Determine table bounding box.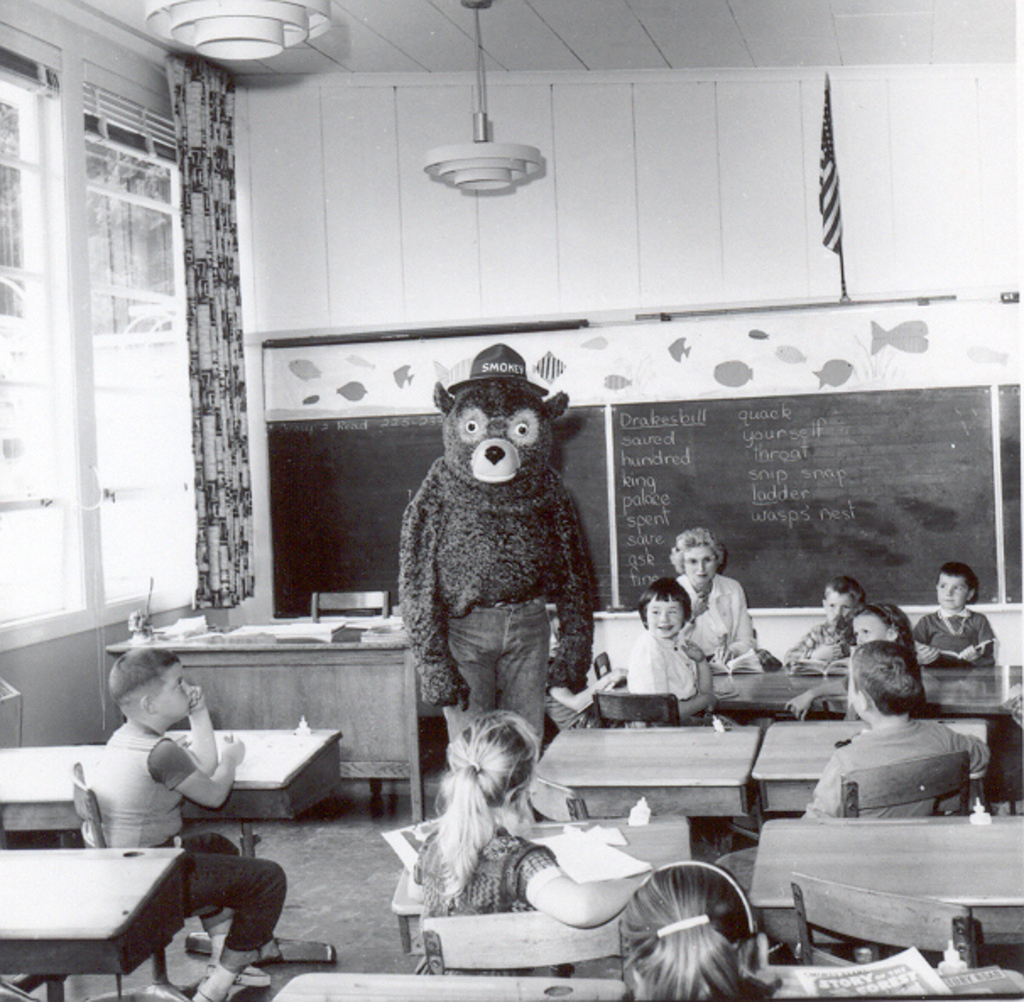
Determined: x1=737 y1=808 x2=1021 y2=956.
